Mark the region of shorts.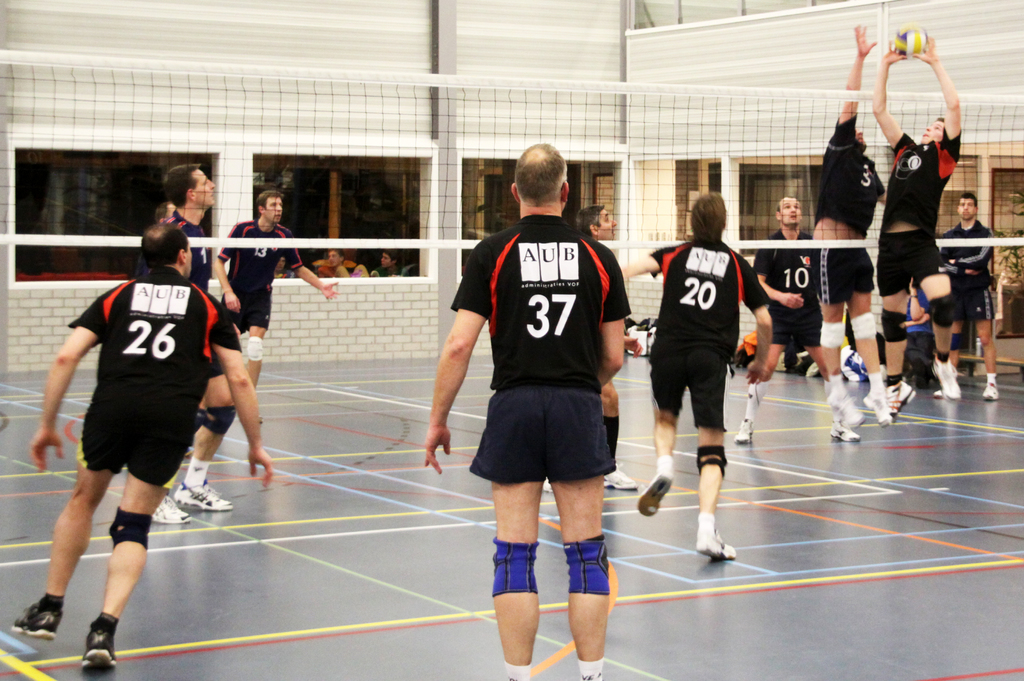
Region: 73/394/195/487.
